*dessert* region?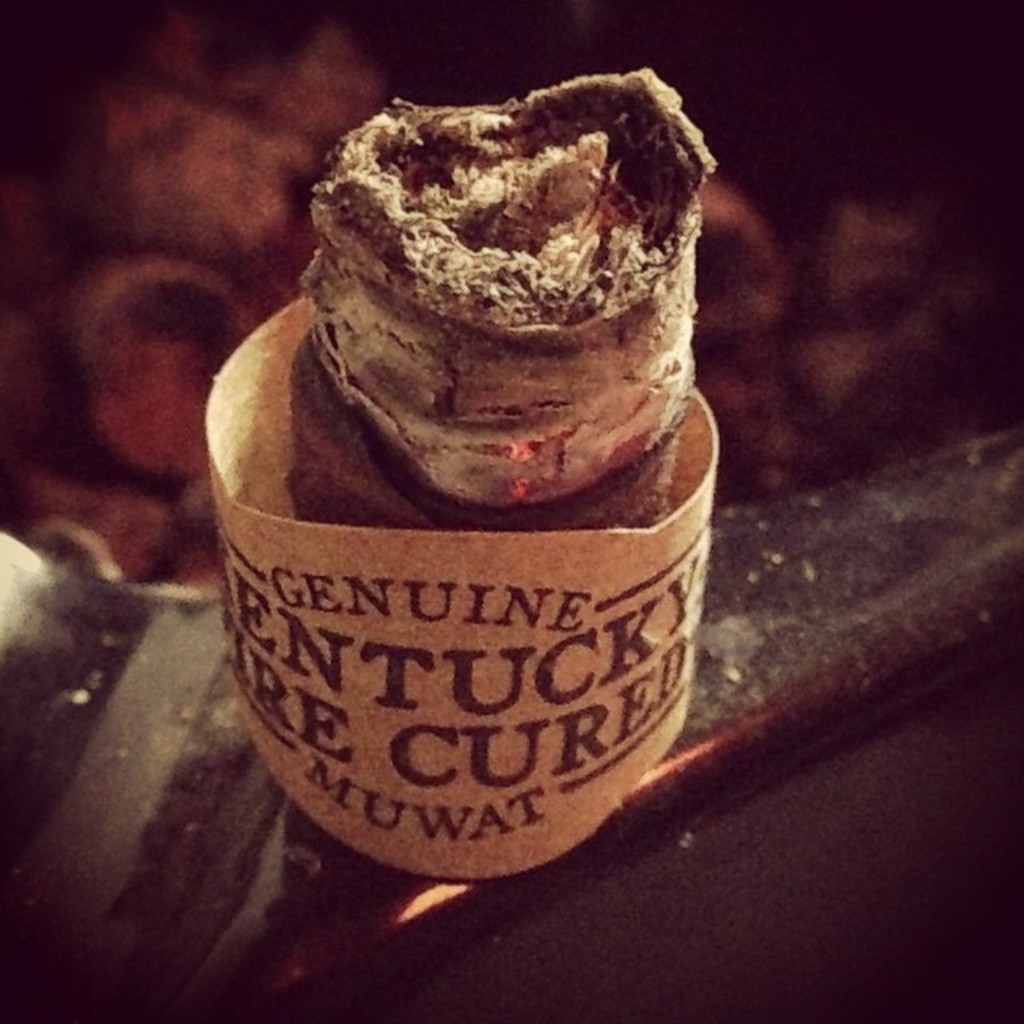
262 56 725 589
